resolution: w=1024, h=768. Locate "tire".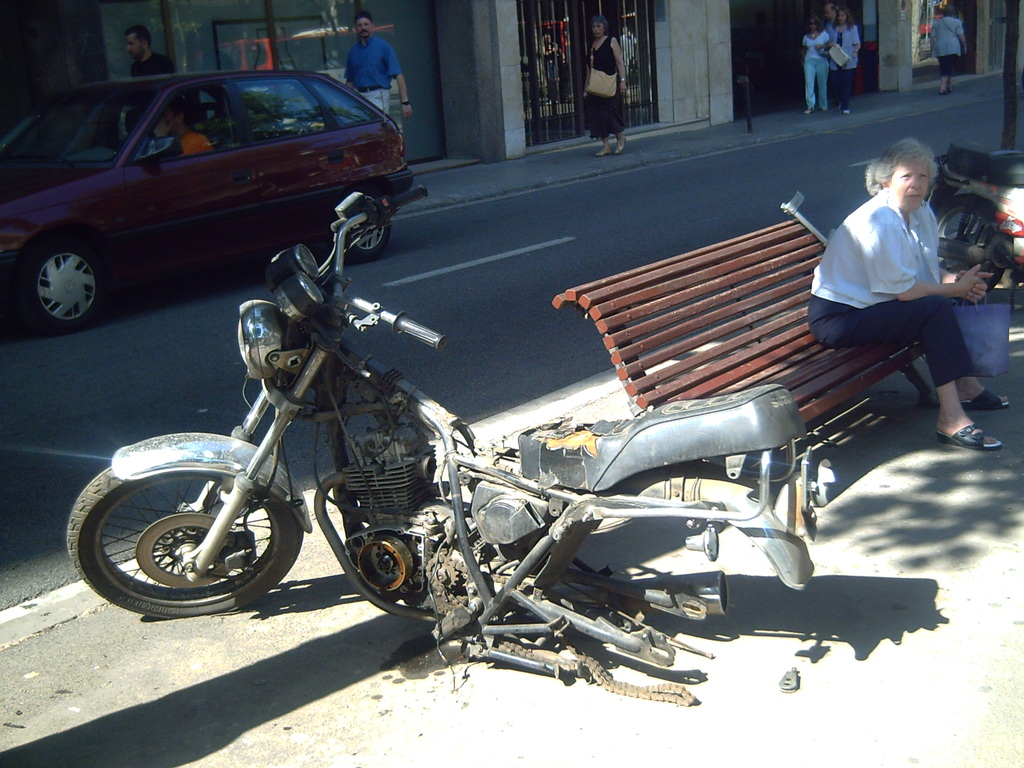
locate(13, 228, 111, 339).
